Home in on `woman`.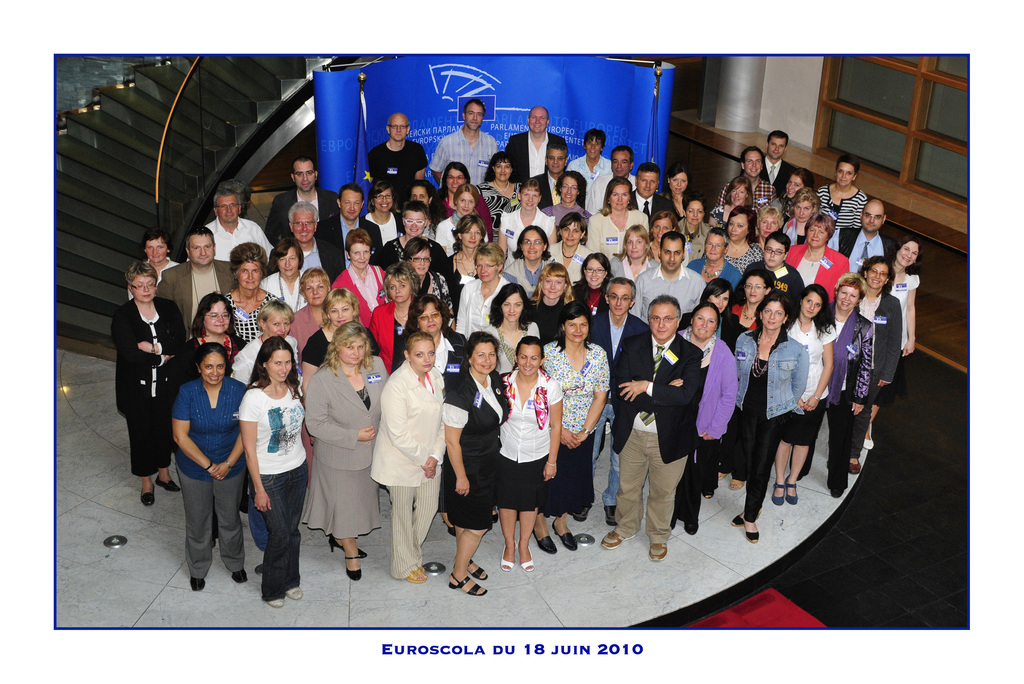
Homed in at left=493, top=336, right=566, bottom=568.
